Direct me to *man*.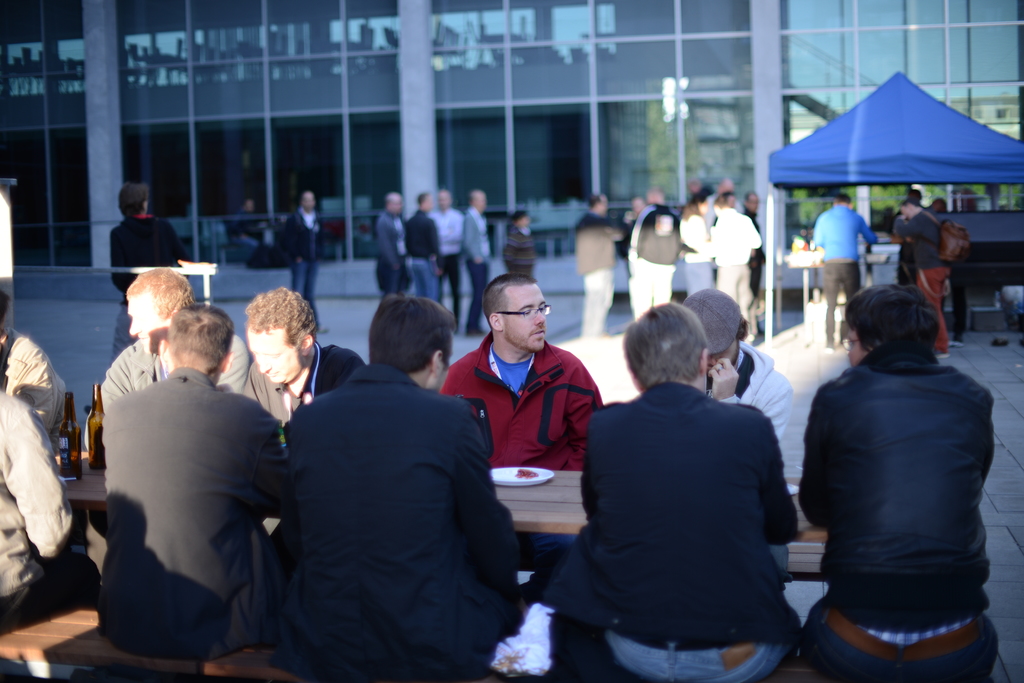
Direction: [99, 303, 294, 658].
